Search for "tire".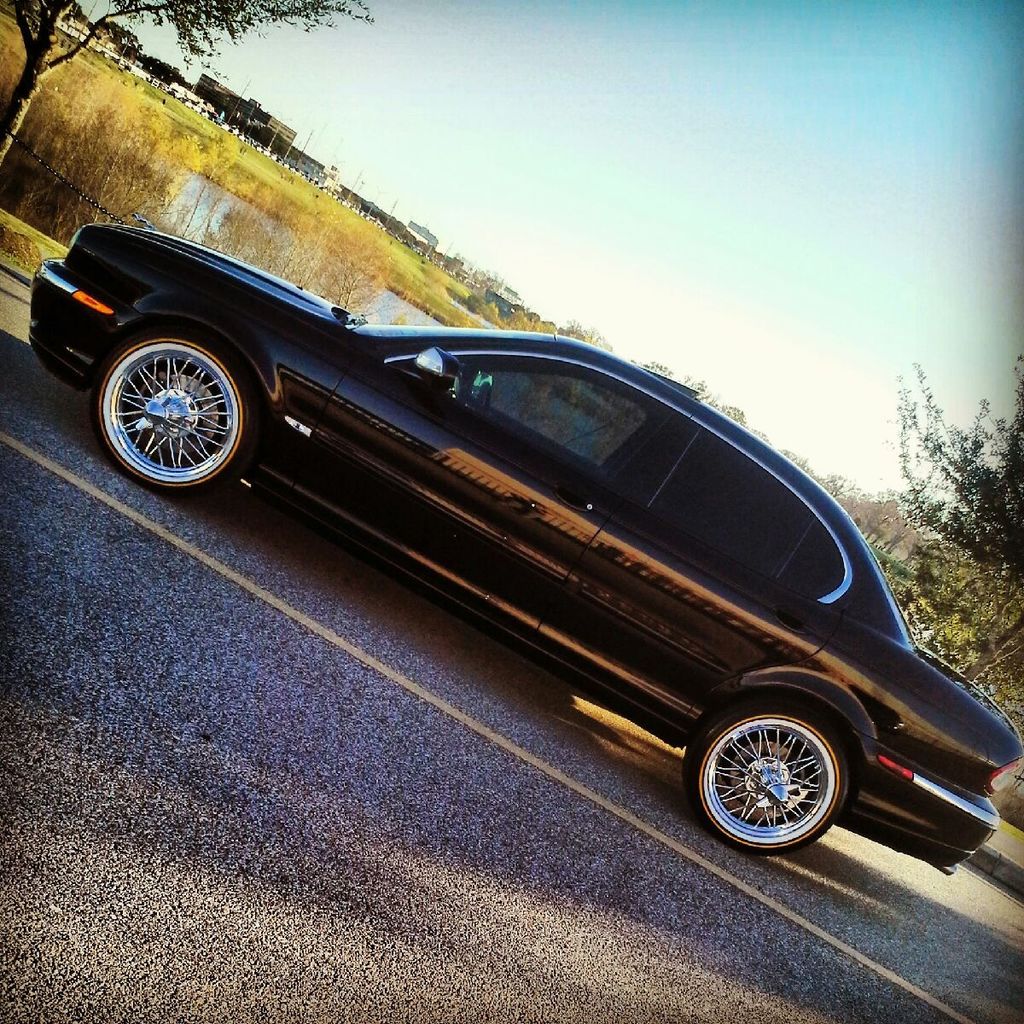
Found at bbox=[89, 335, 247, 491].
